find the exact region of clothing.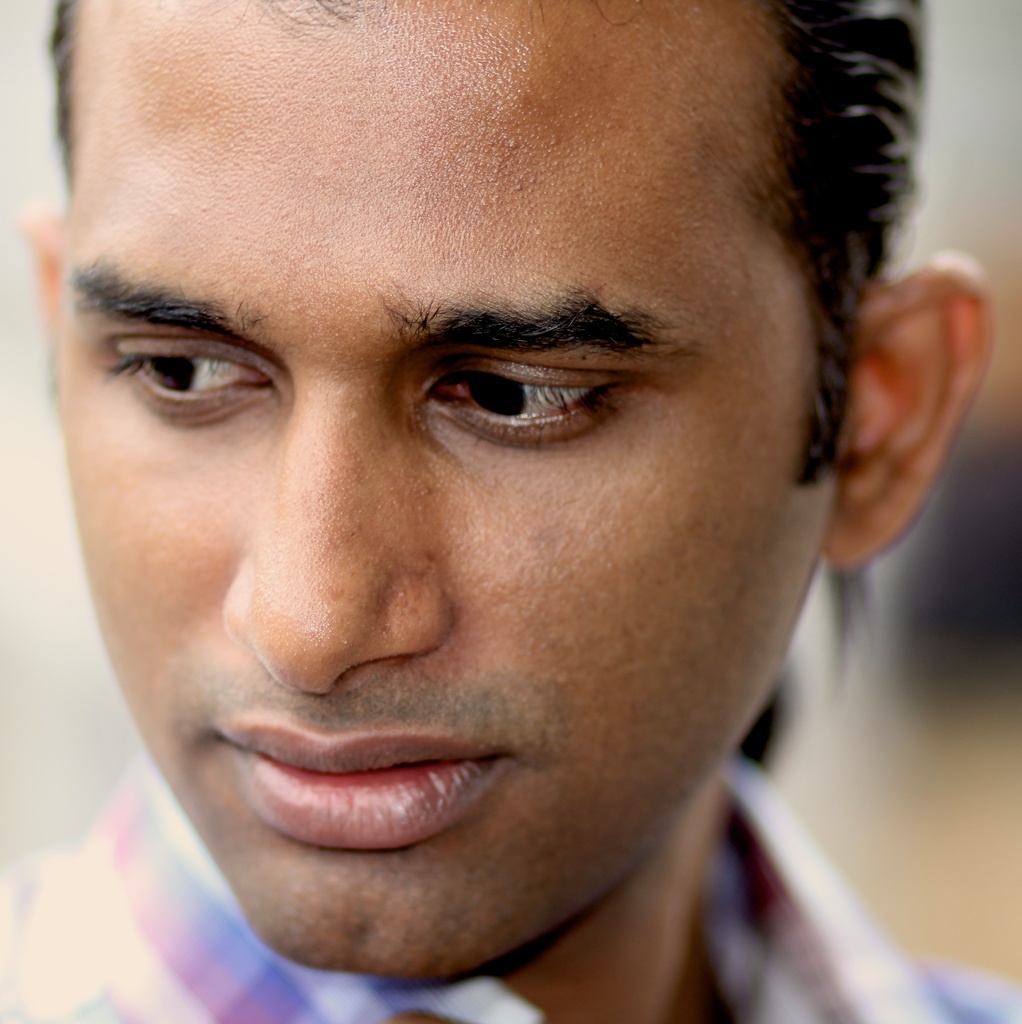
Exact region: [3, 746, 1021, 1023].
